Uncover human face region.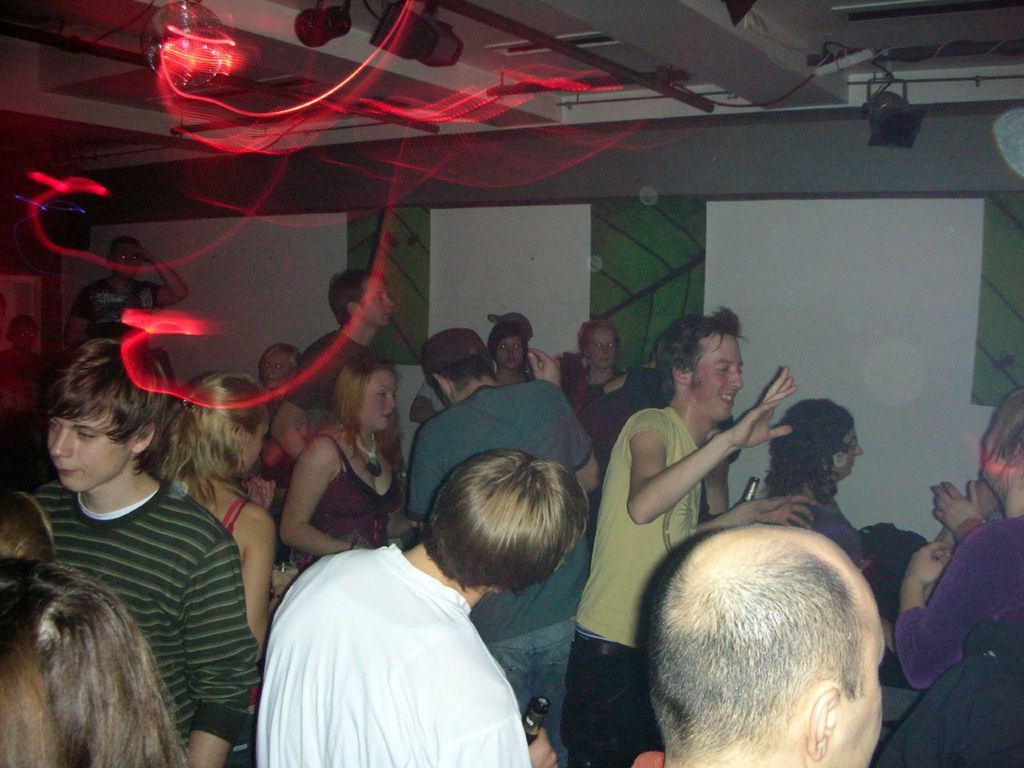
Uncovered: {"left": 834, "top": 426, "right": 861, "bottom": 479}.
